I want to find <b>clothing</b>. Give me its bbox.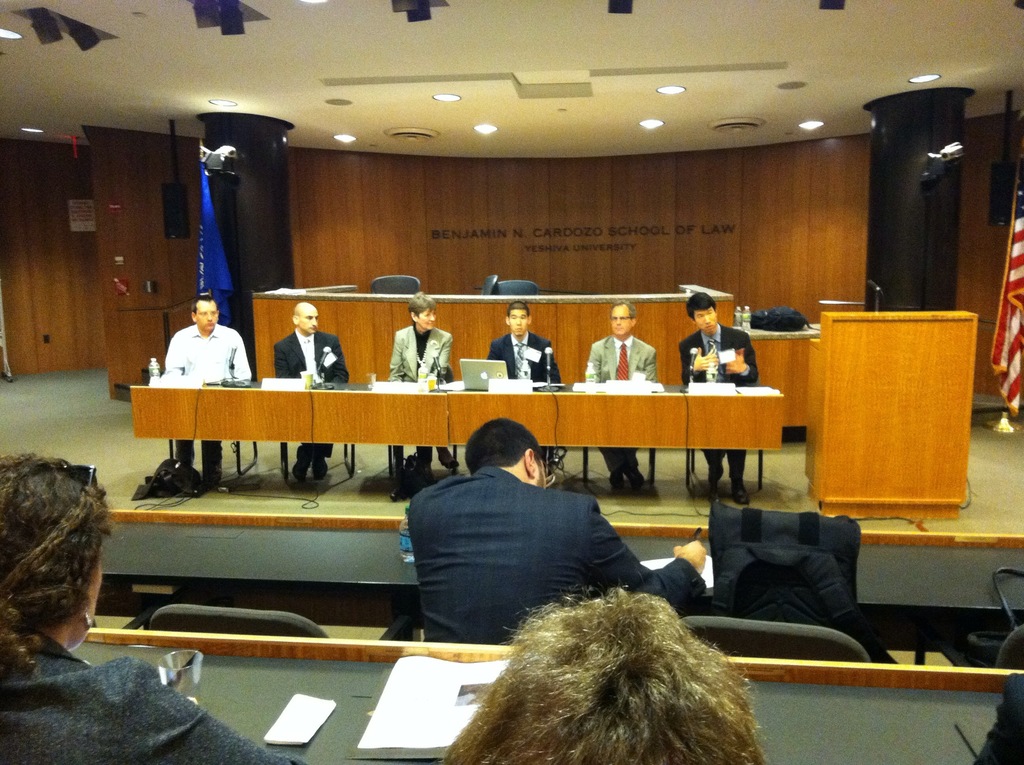
l=0, t=632, r=291, b=763.
